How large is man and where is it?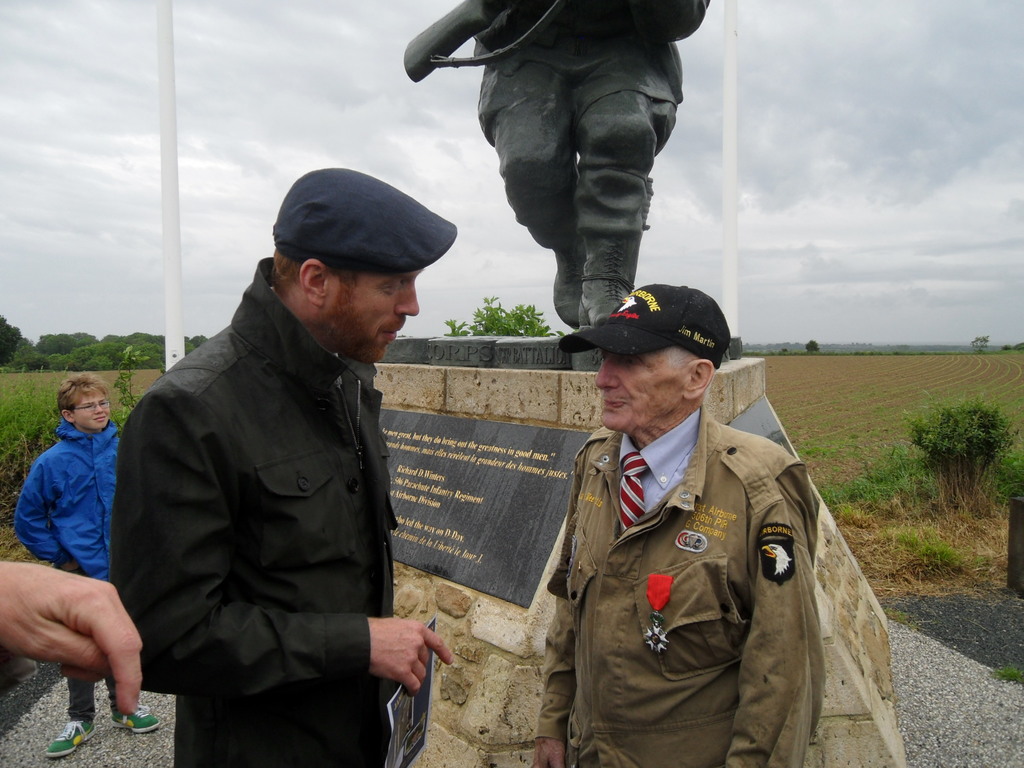
Bounding box: (526, 281, 829, 767).
